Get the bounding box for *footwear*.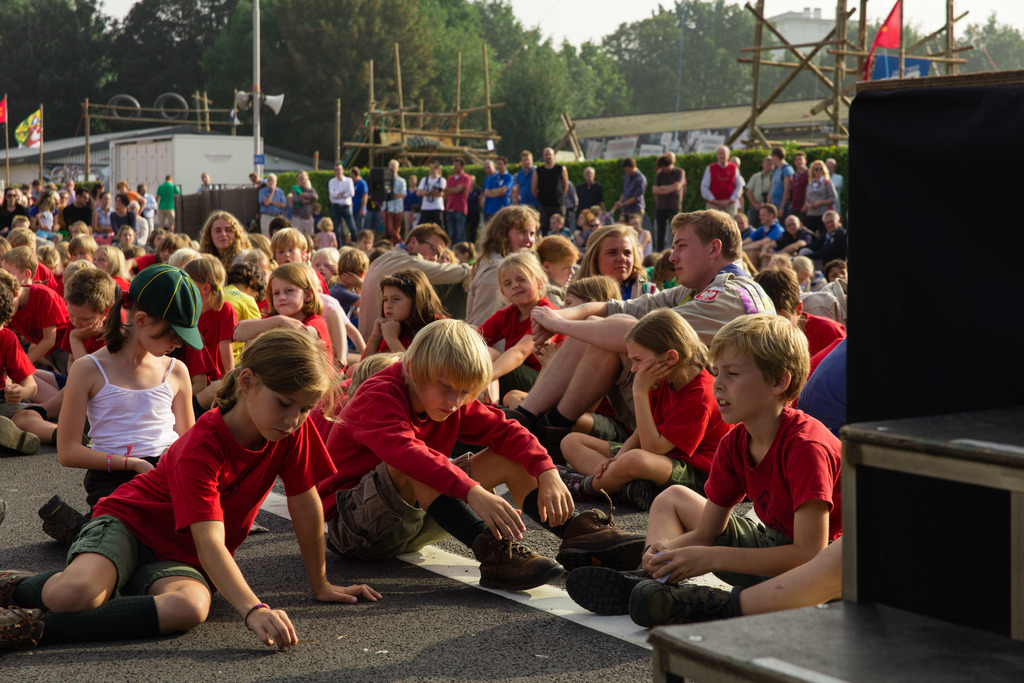
detection(467, 533, 557, 599).
